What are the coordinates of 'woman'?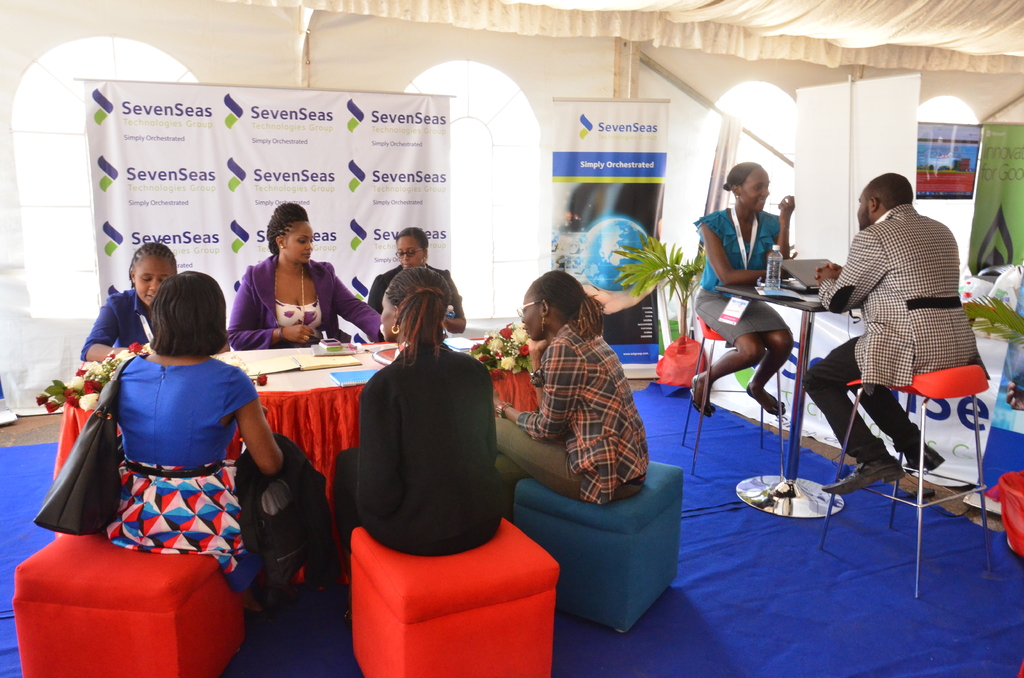
[left=79, top=239, right=180, bottom=364].
